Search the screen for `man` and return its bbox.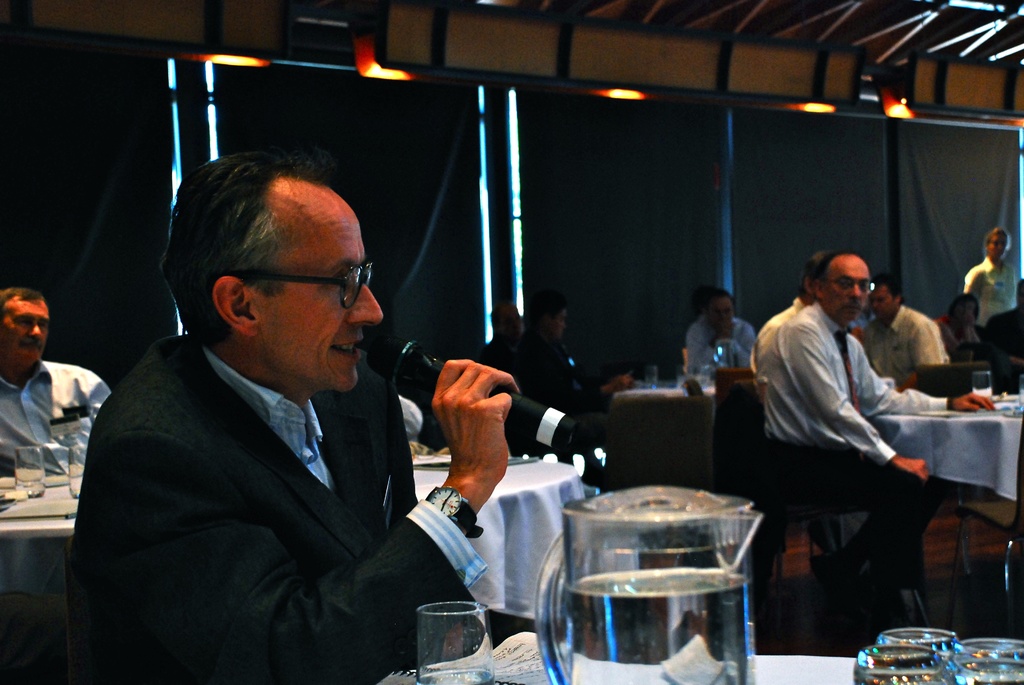
Found: Rect(502, 280, 638, 458).
